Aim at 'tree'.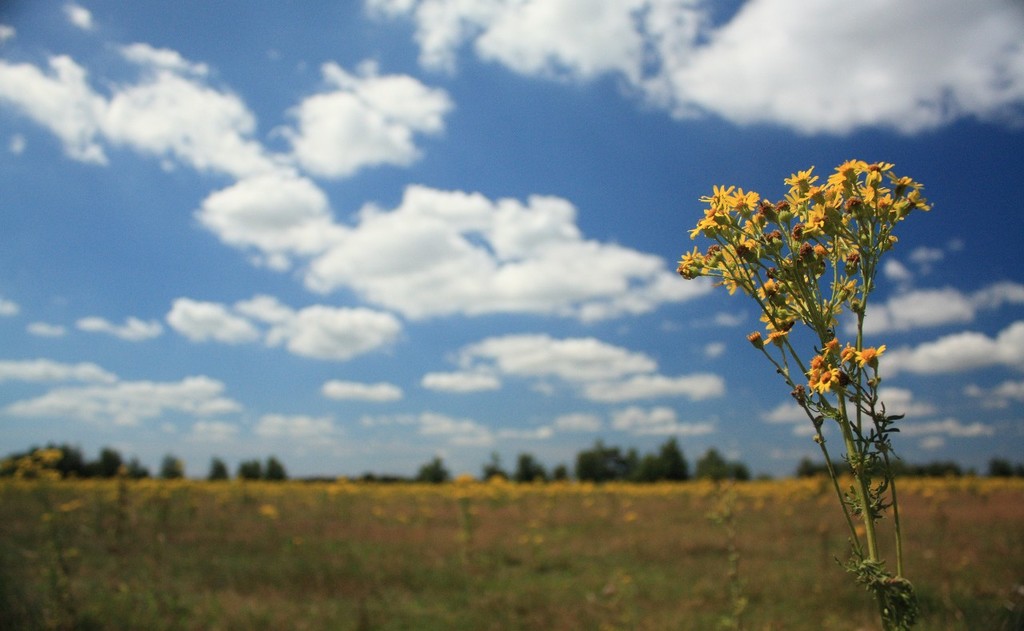
Aimed at l=581, t=430, r=709, b=475.
